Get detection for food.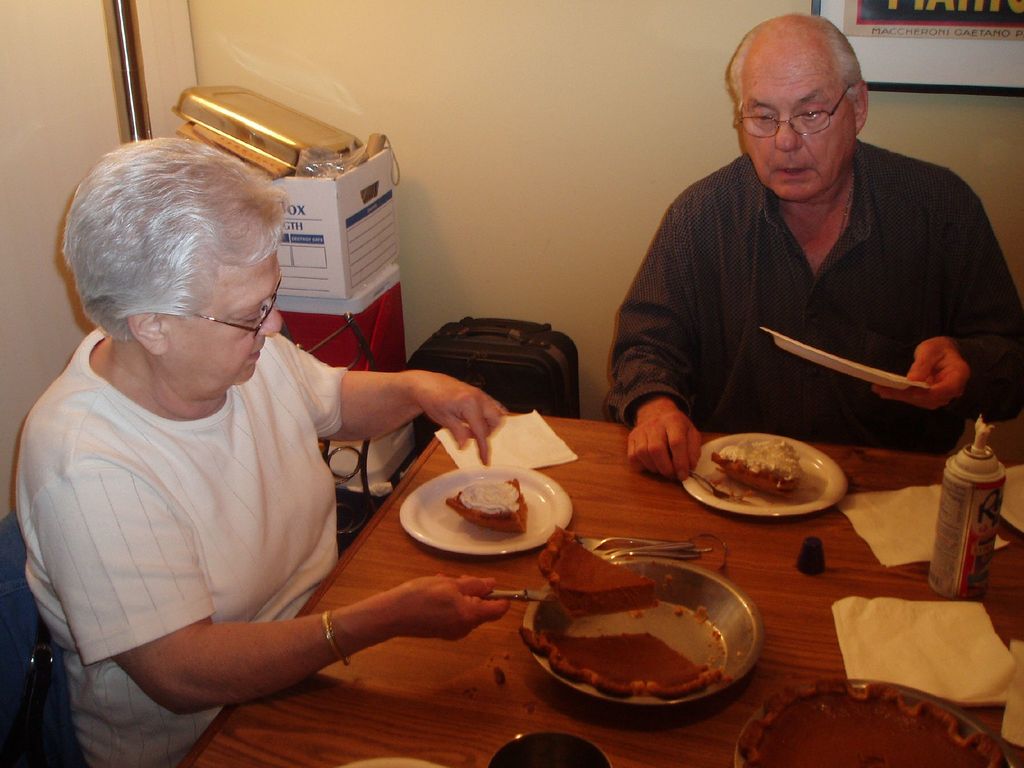
Detection: select_region(708, 437, 806, 500).
